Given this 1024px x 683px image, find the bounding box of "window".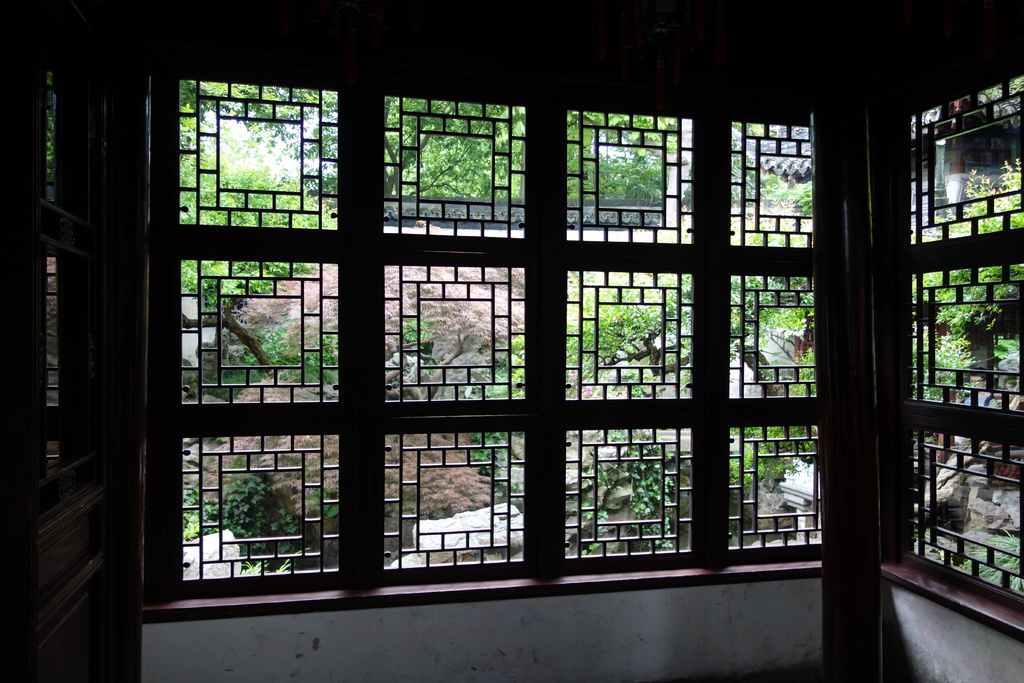
crop(387, 265, 528, 397).
